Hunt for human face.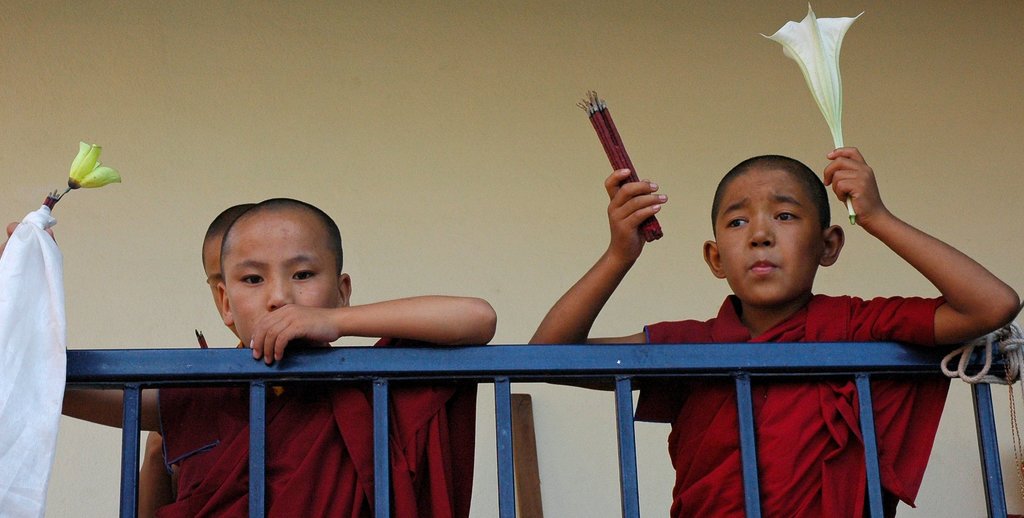
Hunted down at region(221, 209, 340, 337).
